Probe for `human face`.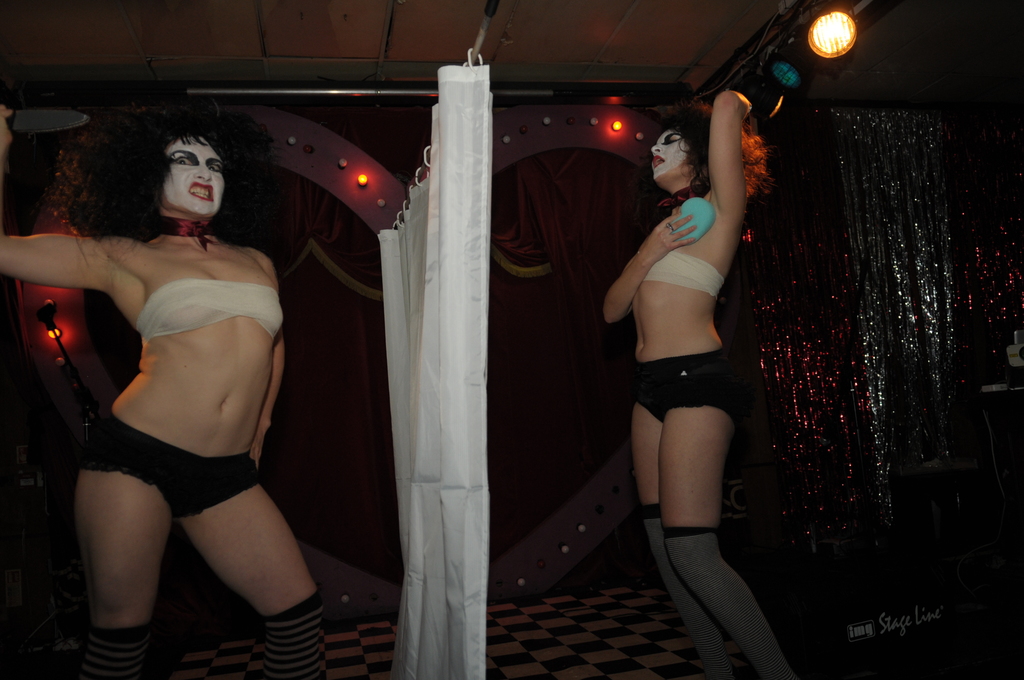
Probe result: bbox=[161, 137, 227, 223].
